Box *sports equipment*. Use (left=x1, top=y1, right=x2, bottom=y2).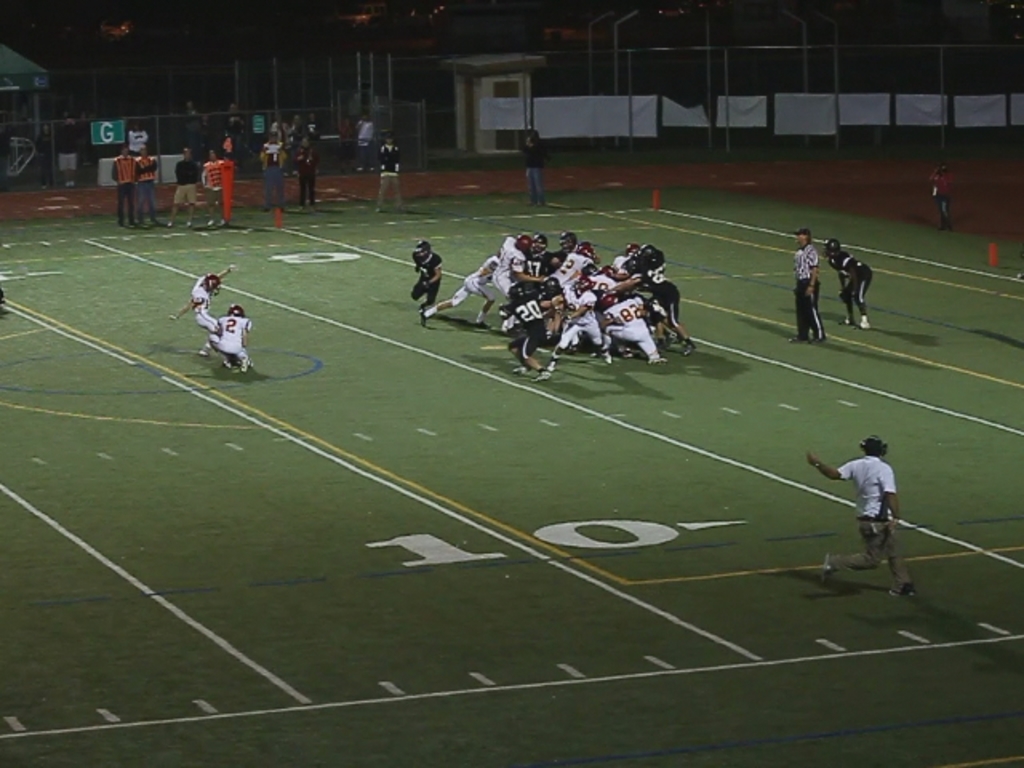
(left=558, top=229, right=578, bottom=251).
